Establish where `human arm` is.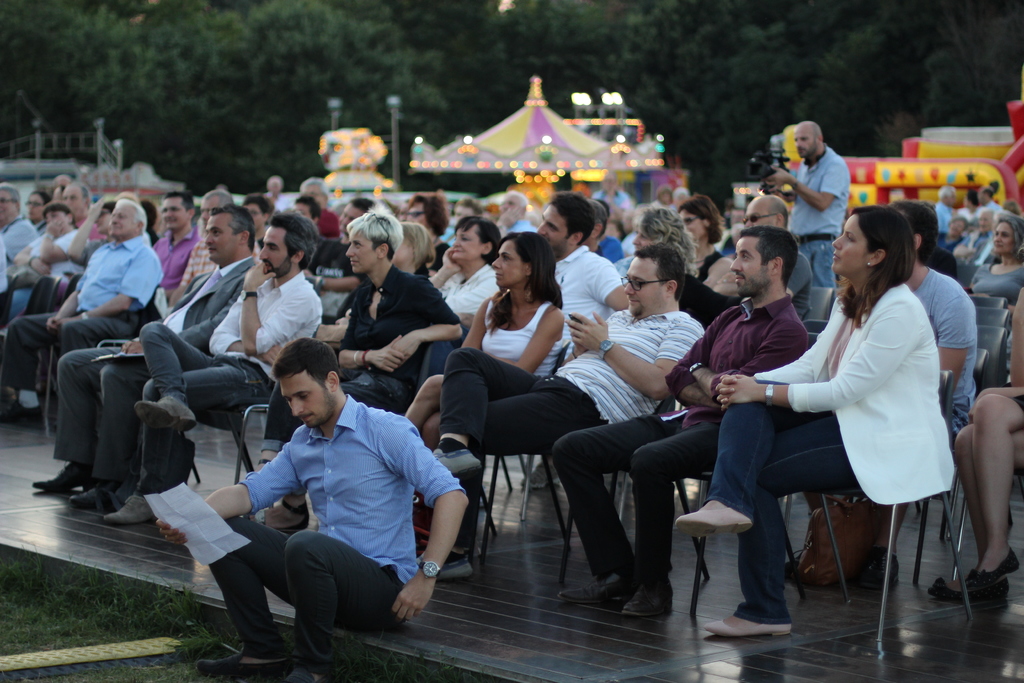
Established at <box>35,219,80,262</box>.
